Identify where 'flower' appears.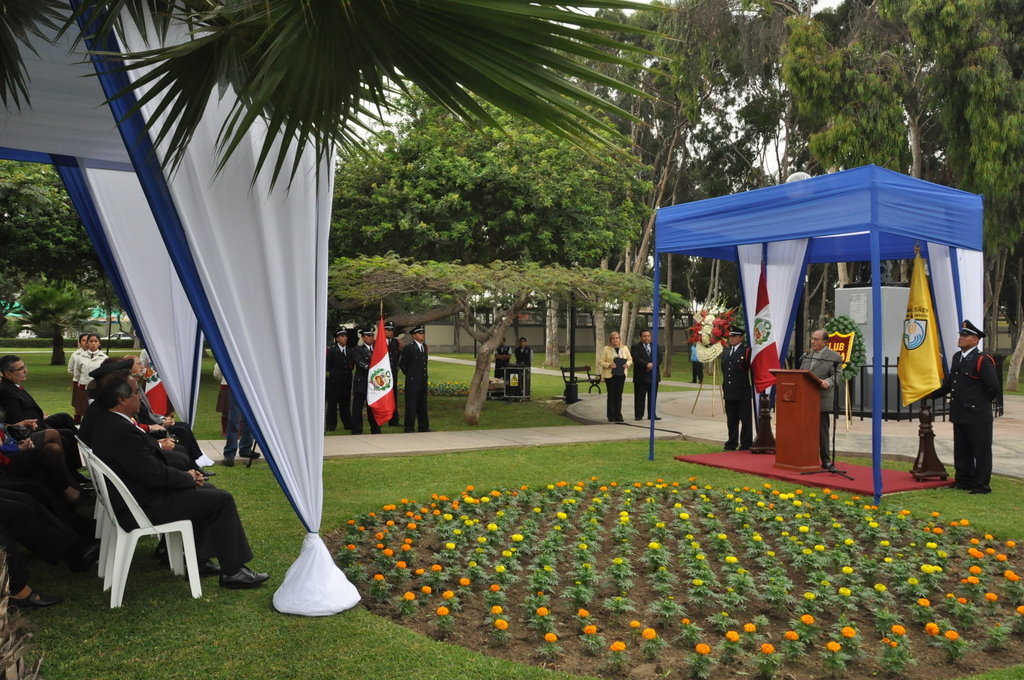
Appears at crop(465, 519, 472, 526).
